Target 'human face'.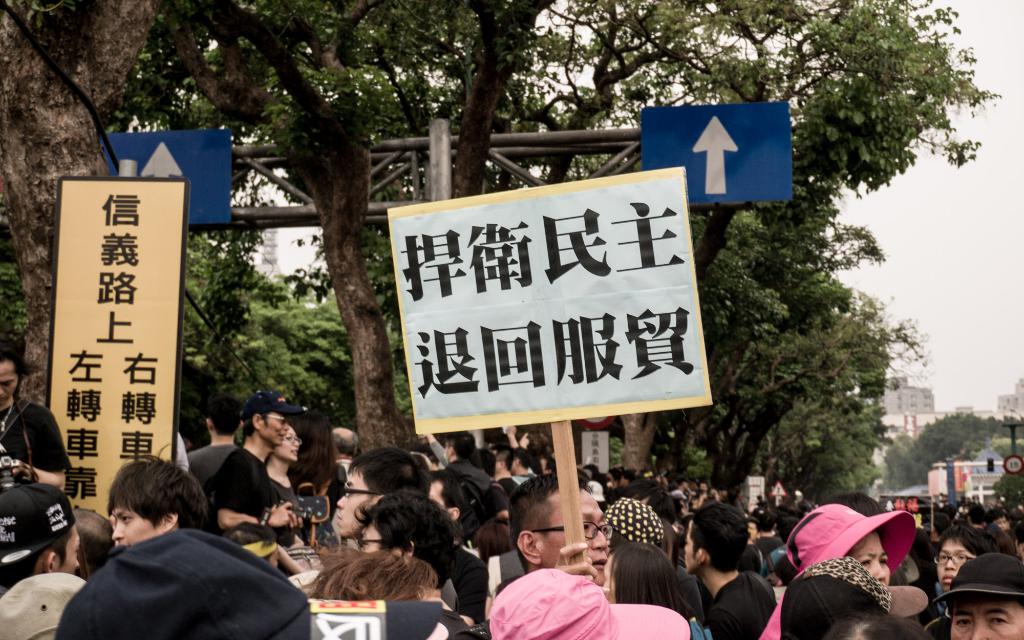
Target region: detection(52, 524, 81, 580).
